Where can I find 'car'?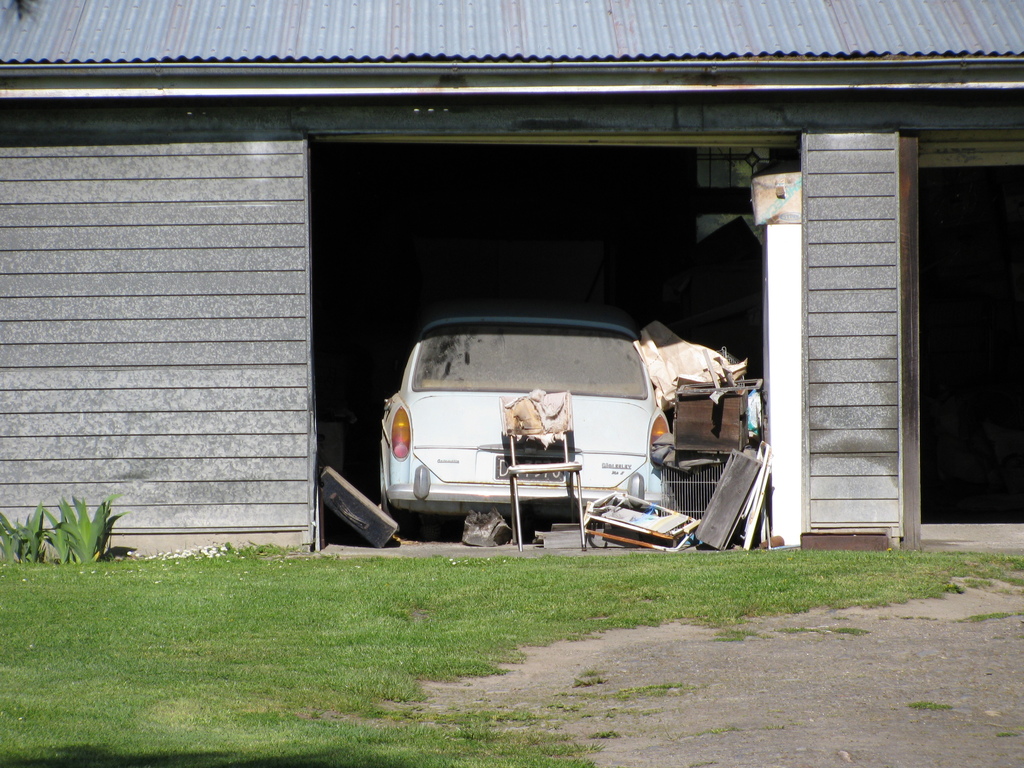
You can find it at 381, 314, 678, 522.
